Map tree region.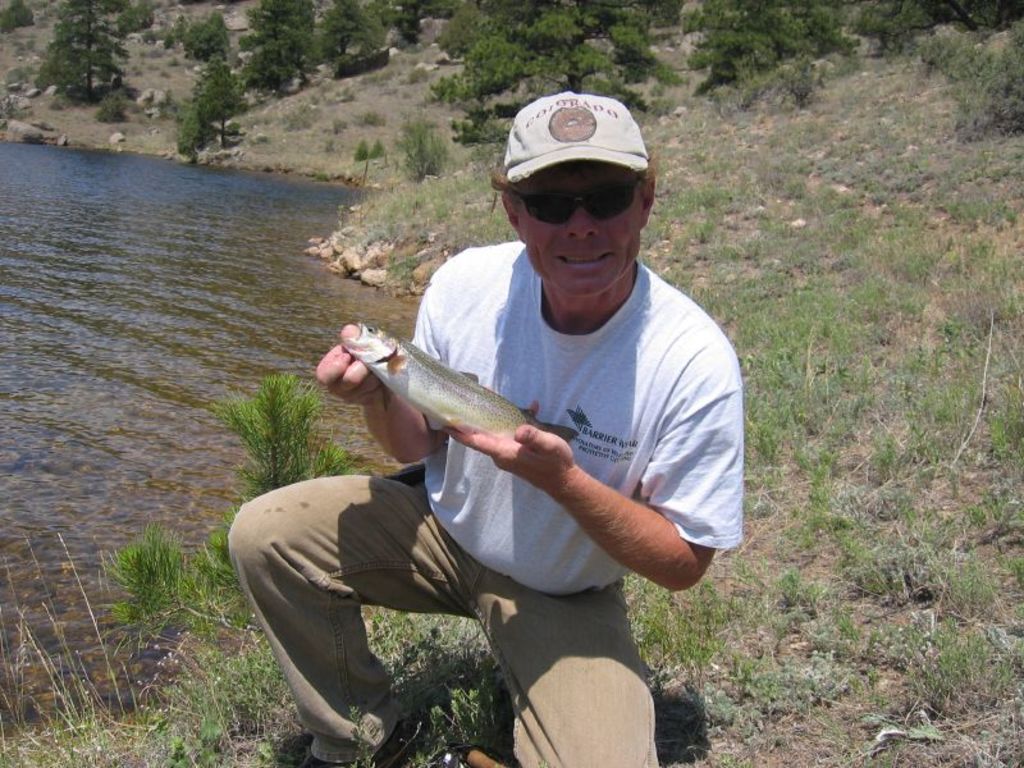
Mapped to box(165, 13, 232, 59).
